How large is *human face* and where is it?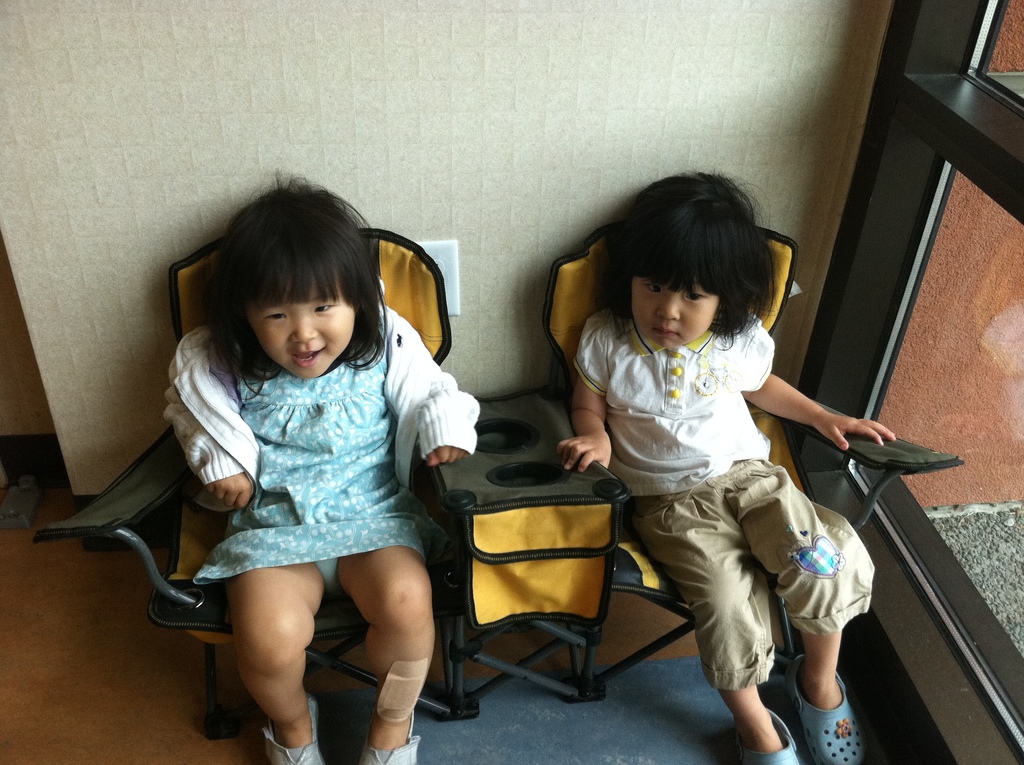
Bounding box: pyautogui.locateOnScreen(250, 281, 357, 379).
